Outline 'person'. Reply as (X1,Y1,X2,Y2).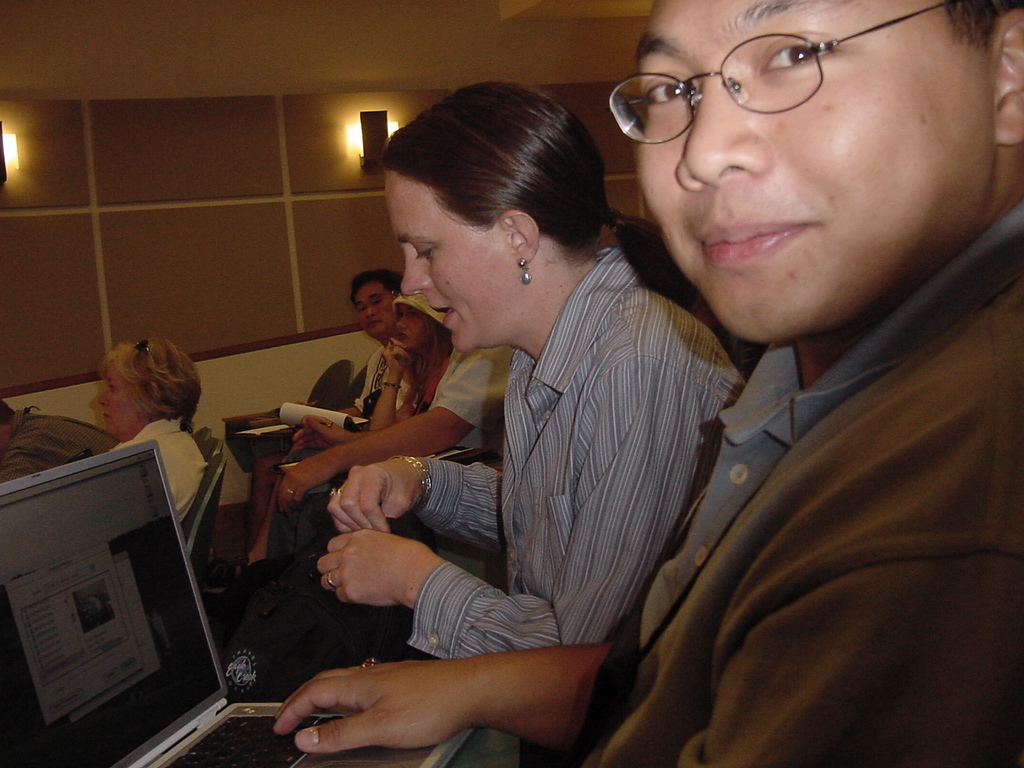
(0,395,125,486).
